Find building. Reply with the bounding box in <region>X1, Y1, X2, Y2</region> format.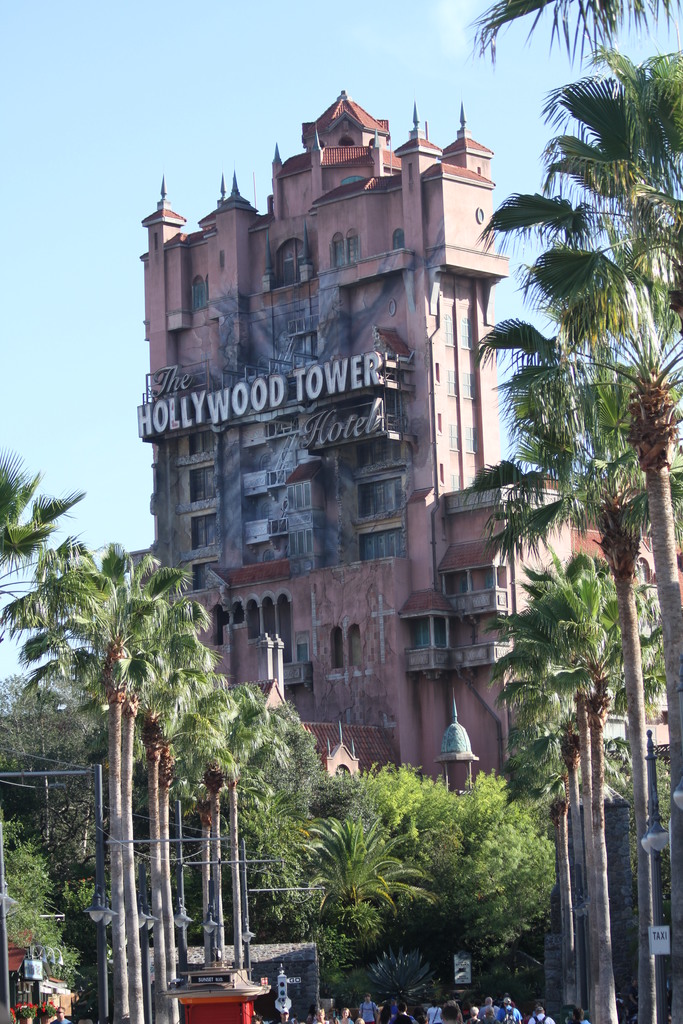
<region>124, 92, 682, 1000</region>.
